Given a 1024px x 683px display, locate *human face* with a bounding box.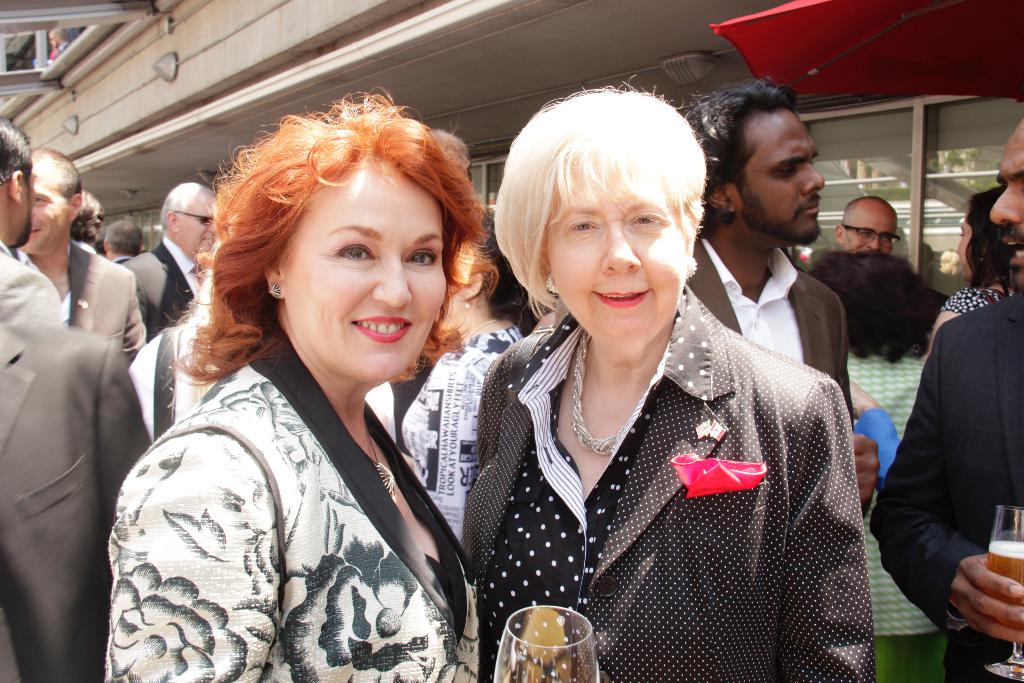
Located: {"left": 988, "top": 115, "right": 1023, "bottom": 292}.
